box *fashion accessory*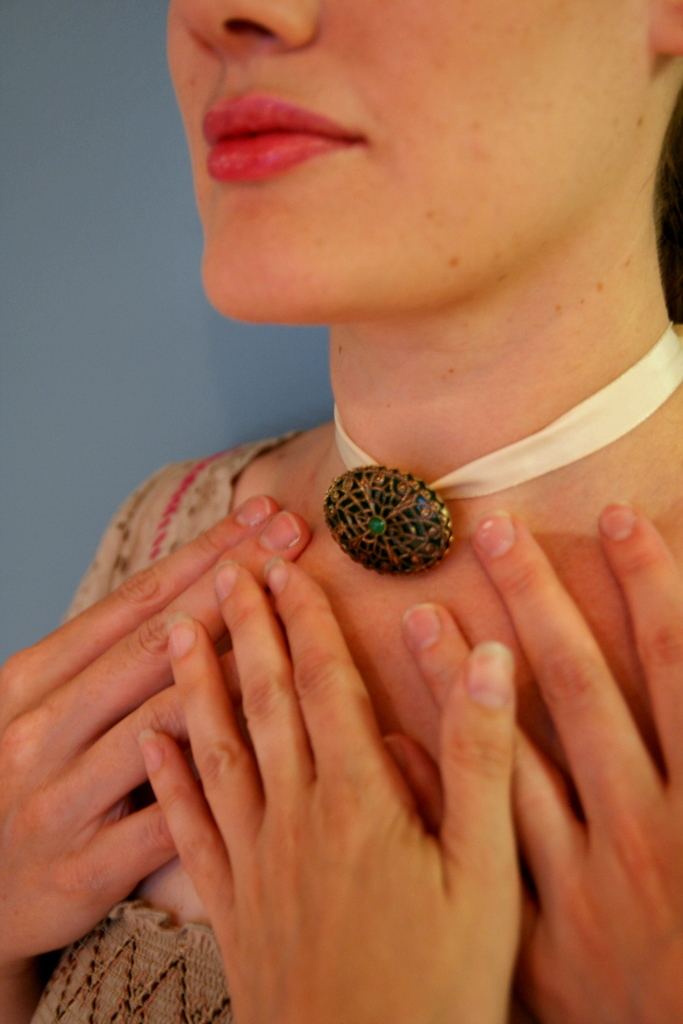
(left=328, top=324, right=682, bottom=581)
